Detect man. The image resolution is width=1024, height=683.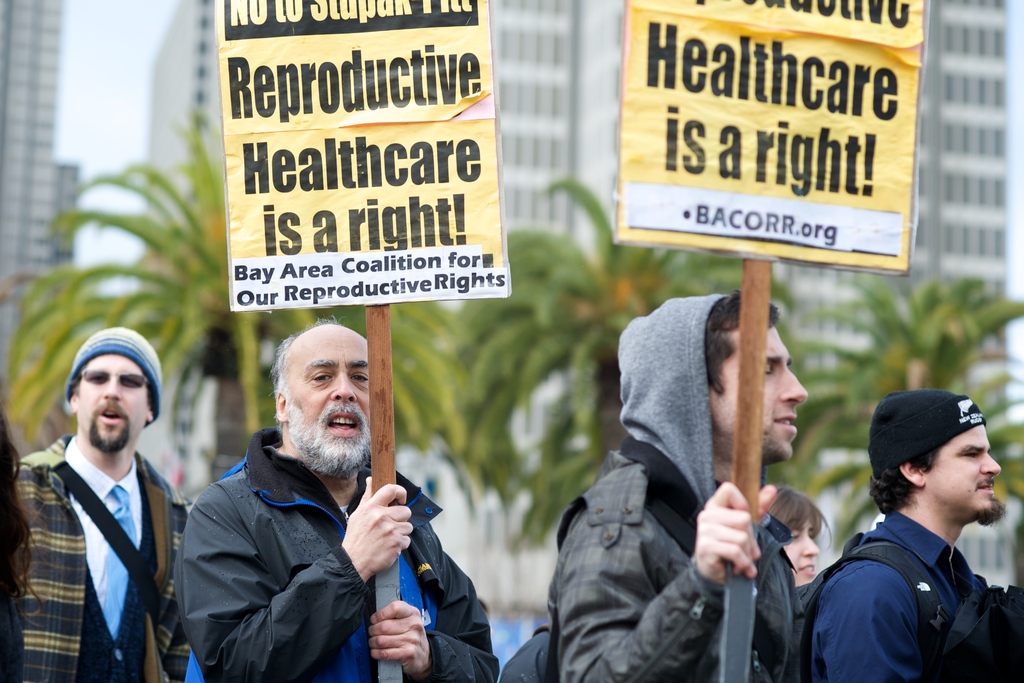
Rect(545, 290, 810, 682).
